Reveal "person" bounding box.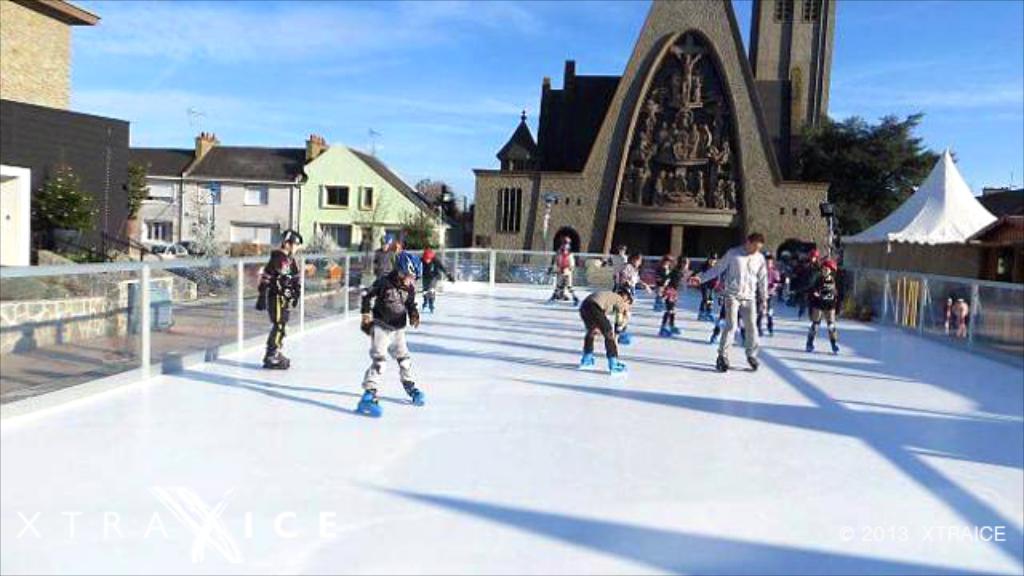
Revealed: [left=557, top=224, right=594, bottom=306].
